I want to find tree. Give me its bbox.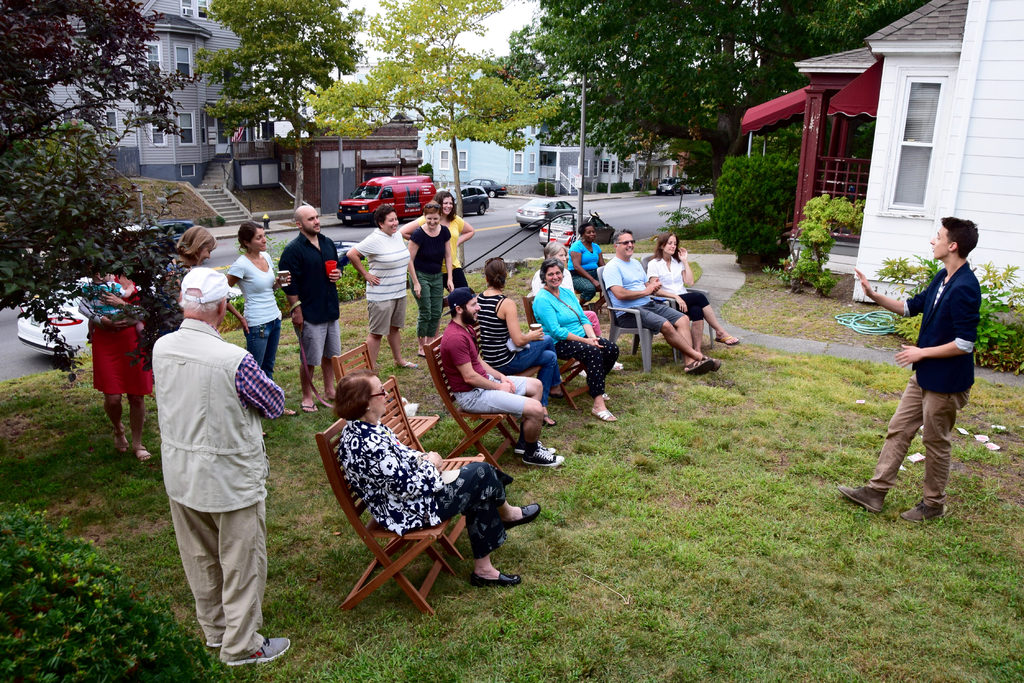
box(463, 20, 607, 159).
